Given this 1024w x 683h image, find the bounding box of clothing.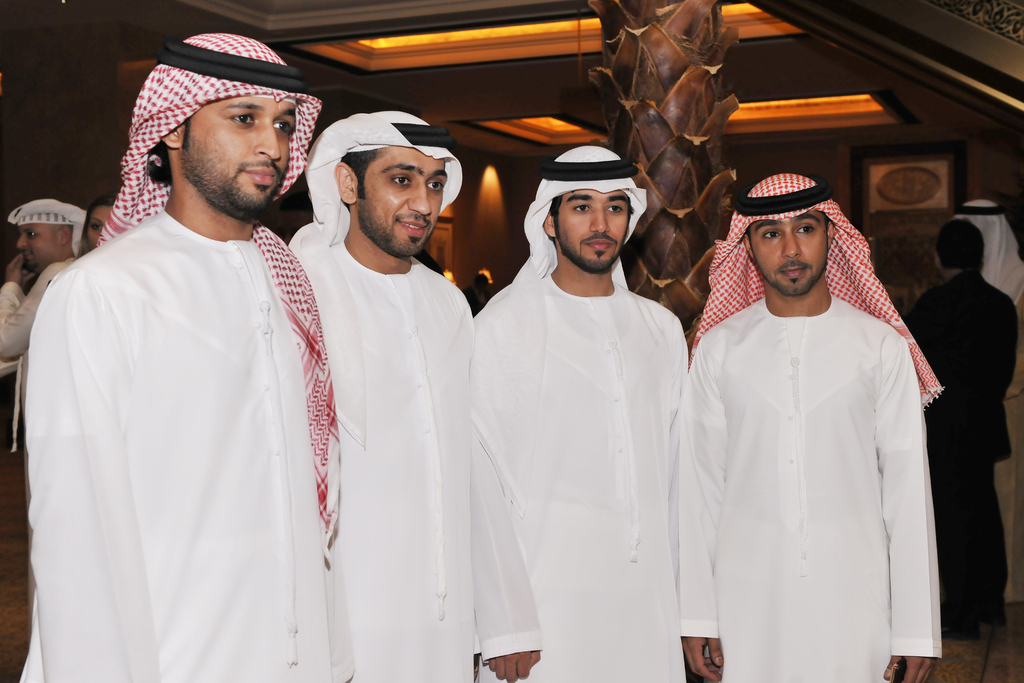
detection(468, 270, 684, 682).
